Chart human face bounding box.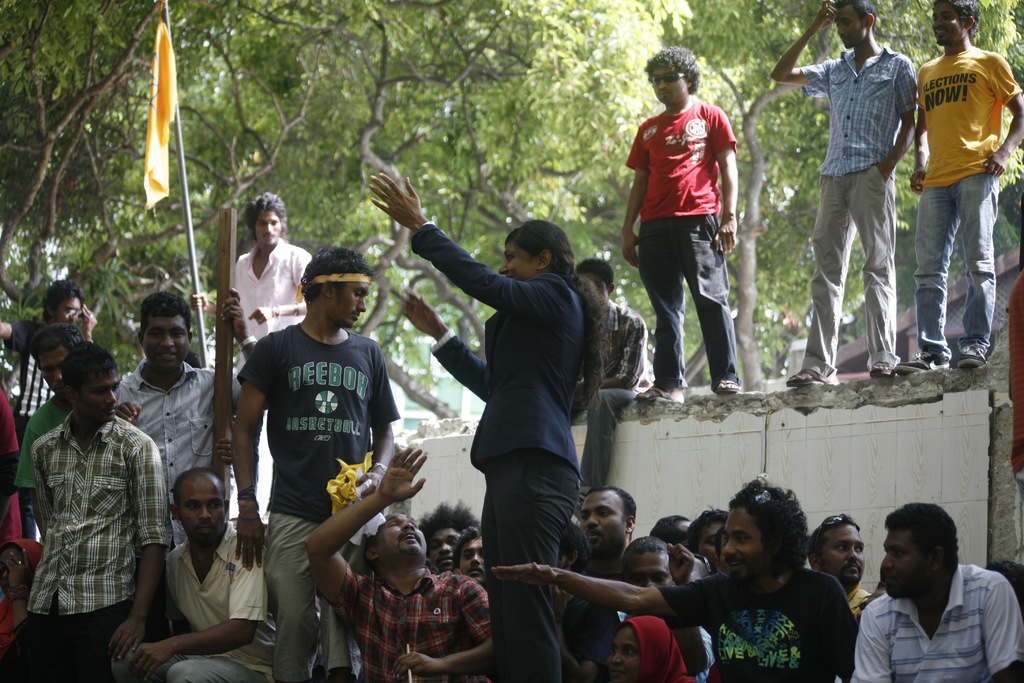
Charted: [left=52, top=296, right=77, bottom=320].
